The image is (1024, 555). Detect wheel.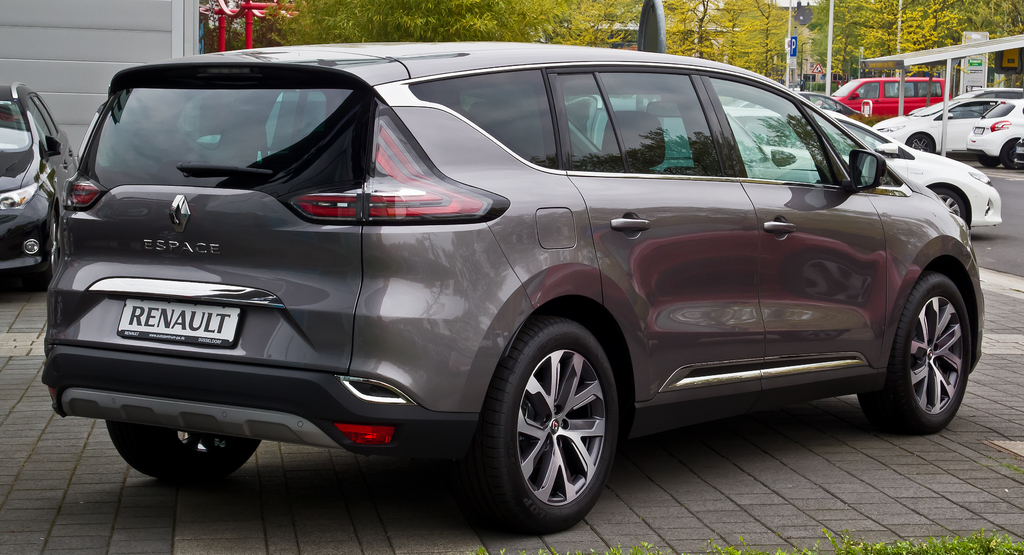
Detection: Rect(909, 133, 934, 149).
